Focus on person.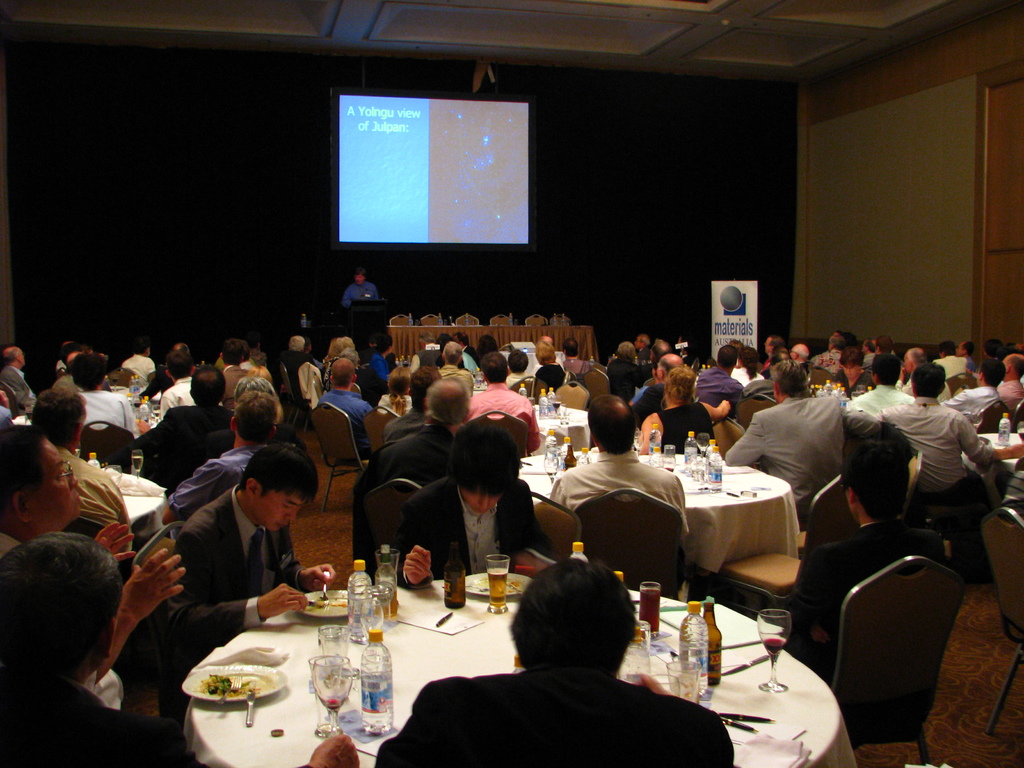
Focused at <box>604,337,643,388</box>.
